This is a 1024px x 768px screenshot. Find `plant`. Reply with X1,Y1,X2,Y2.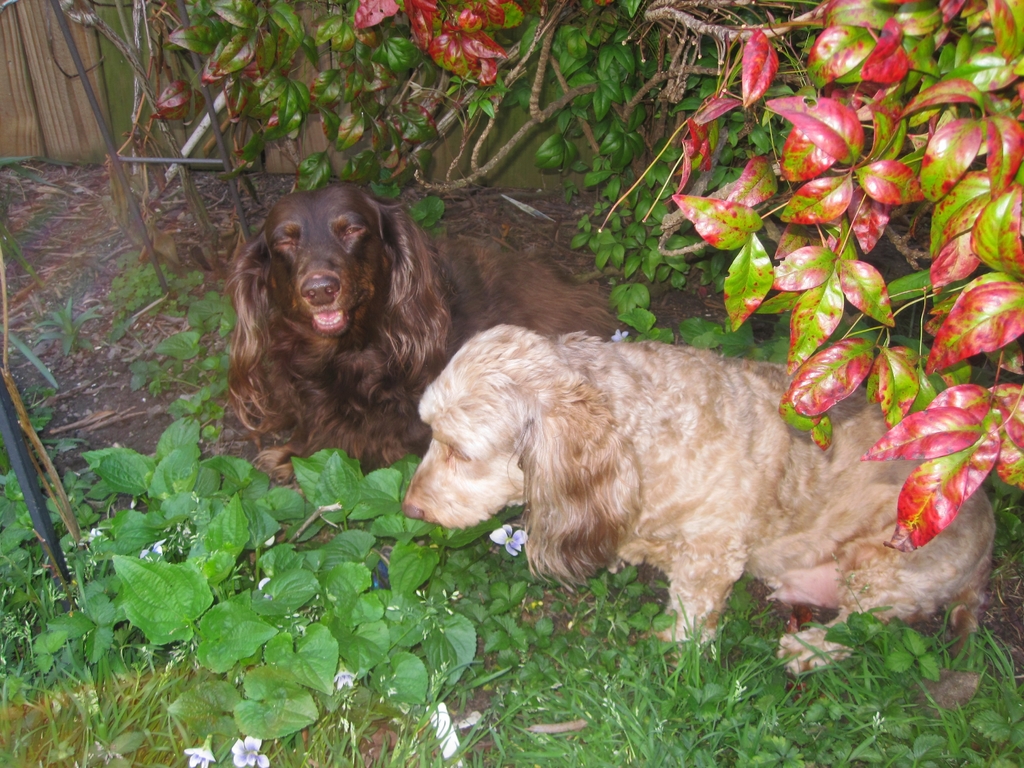
476,574,825,759.
